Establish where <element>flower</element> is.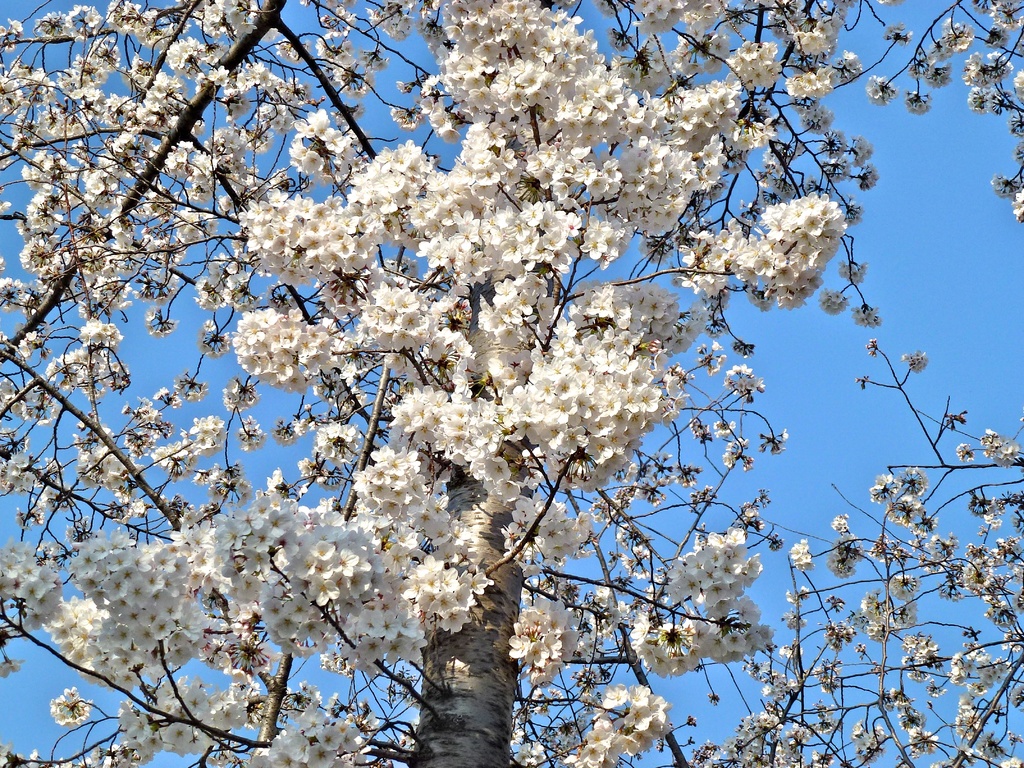
Established at [left=898, top=651, right=913, bottom=671].
